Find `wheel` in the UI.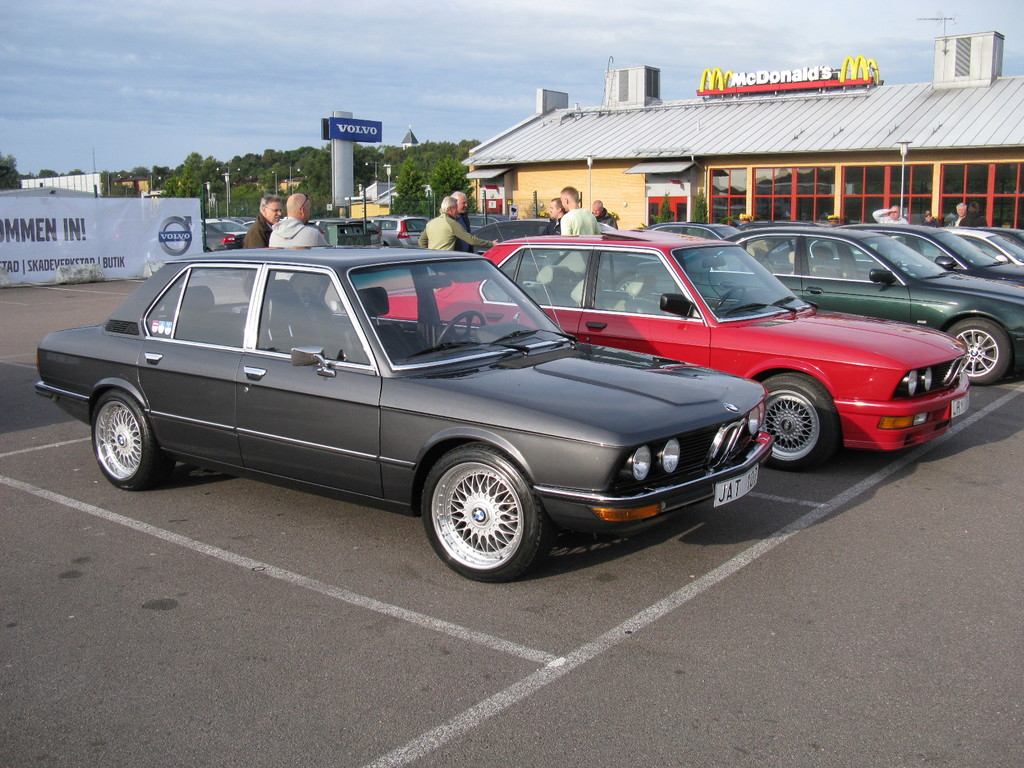
UI element at x1=760 y1=376 x2=838 y2=470.
